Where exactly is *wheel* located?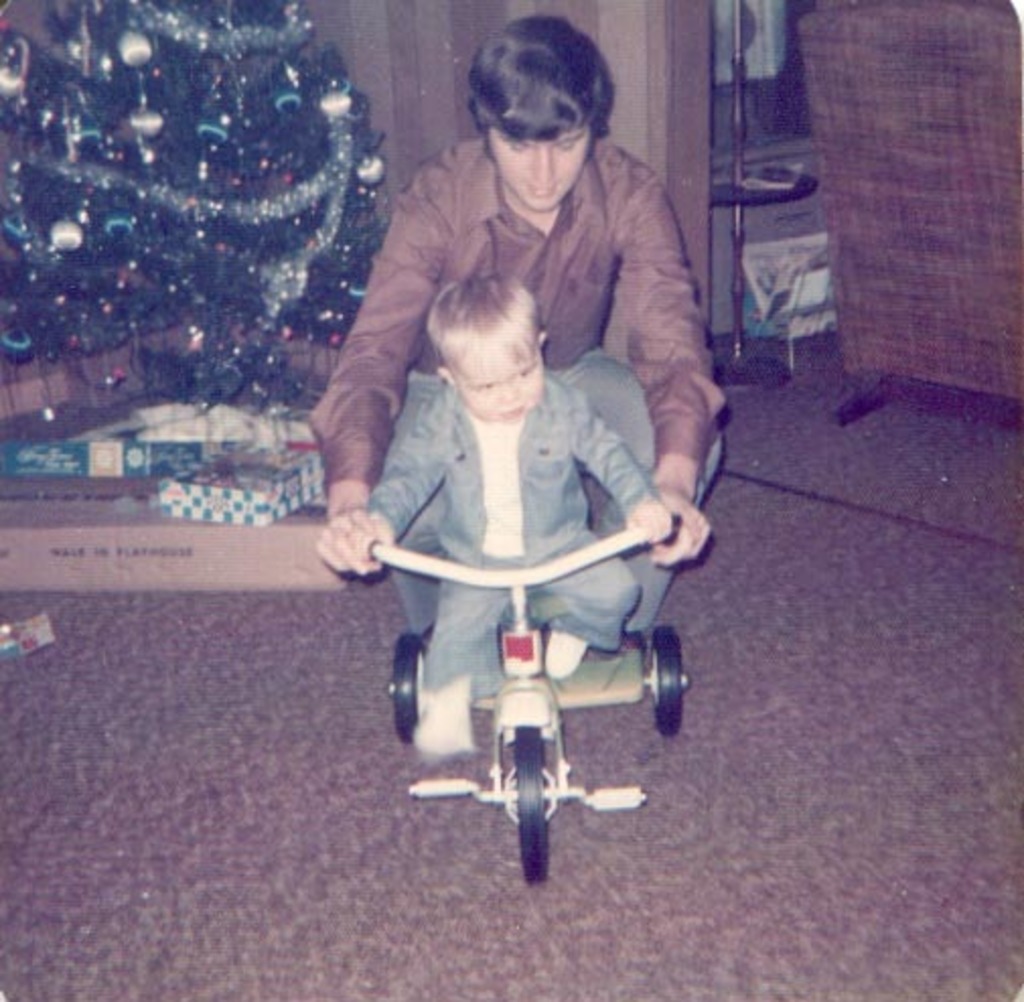
Its bounding box is [left=639, top=625, right=687, bottom=732].
